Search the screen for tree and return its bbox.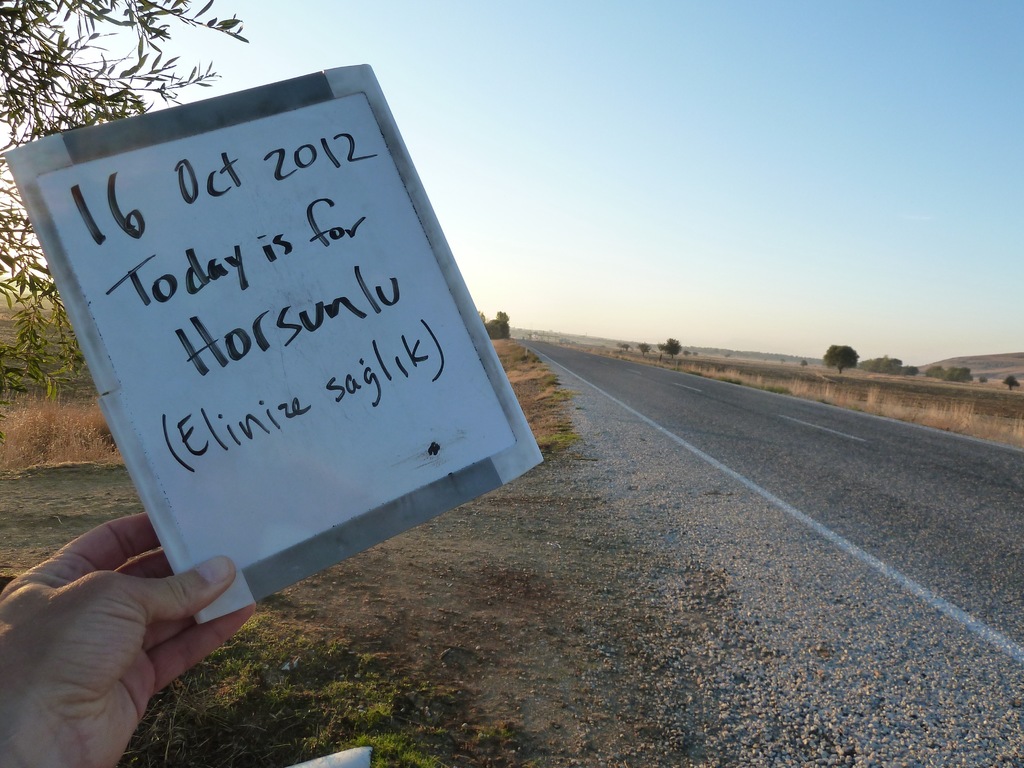
Found: [977, 373, 986, 384].
